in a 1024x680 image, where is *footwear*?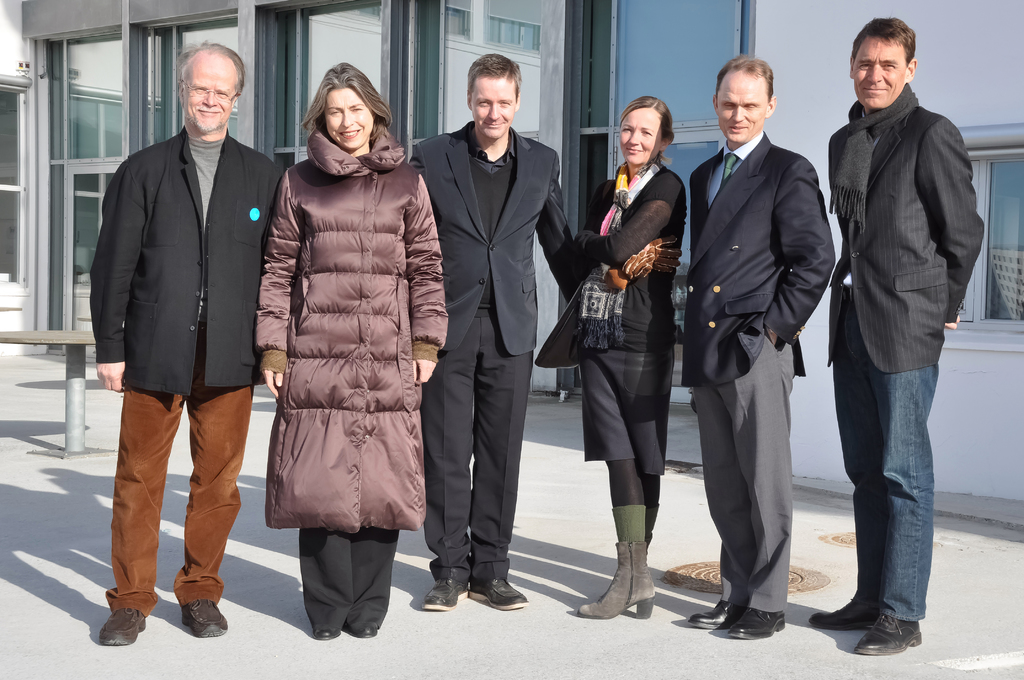
(left=420, top=583, right=468, bottom=609).
